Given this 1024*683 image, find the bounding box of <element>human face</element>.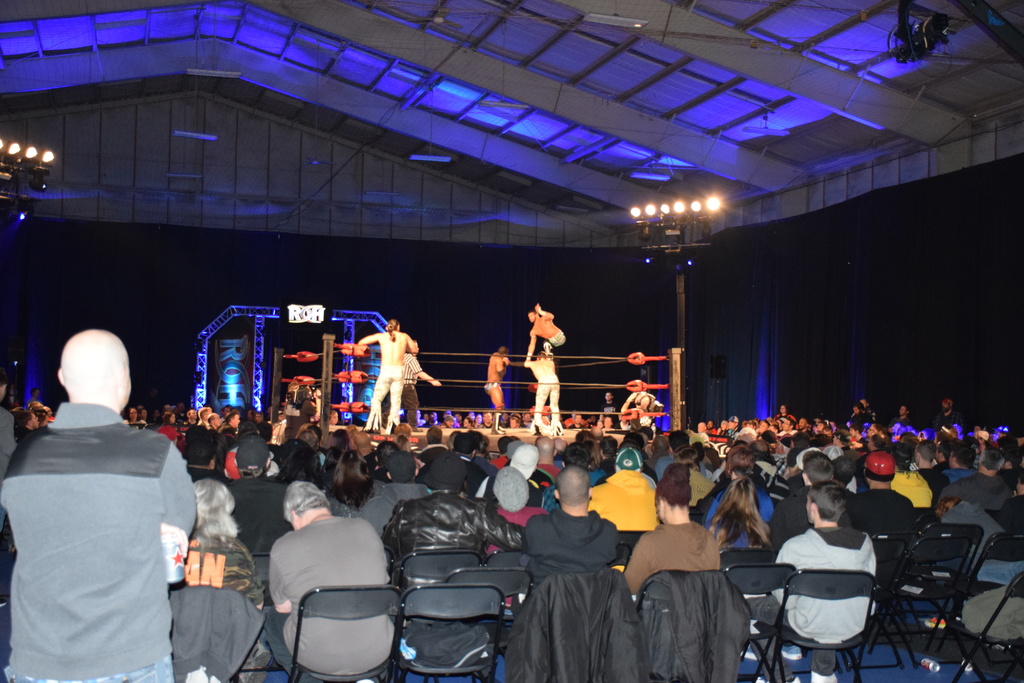
(214, 417, 221, 429).
